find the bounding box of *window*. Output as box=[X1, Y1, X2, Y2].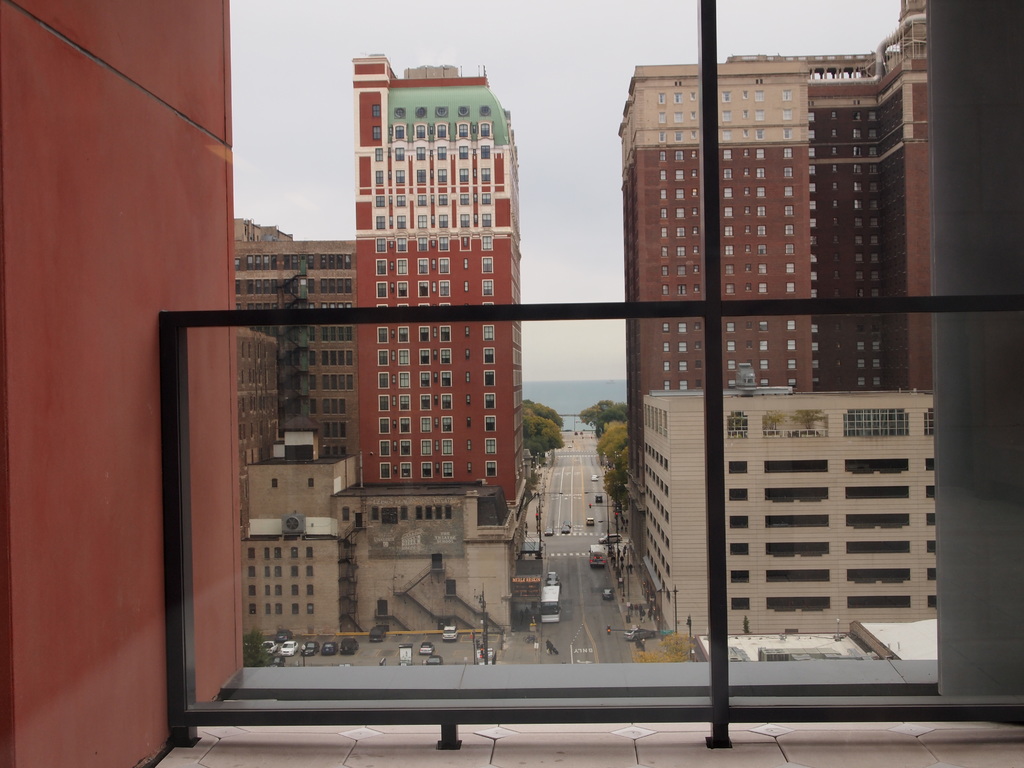
box=[680, 360, 686, 371].
